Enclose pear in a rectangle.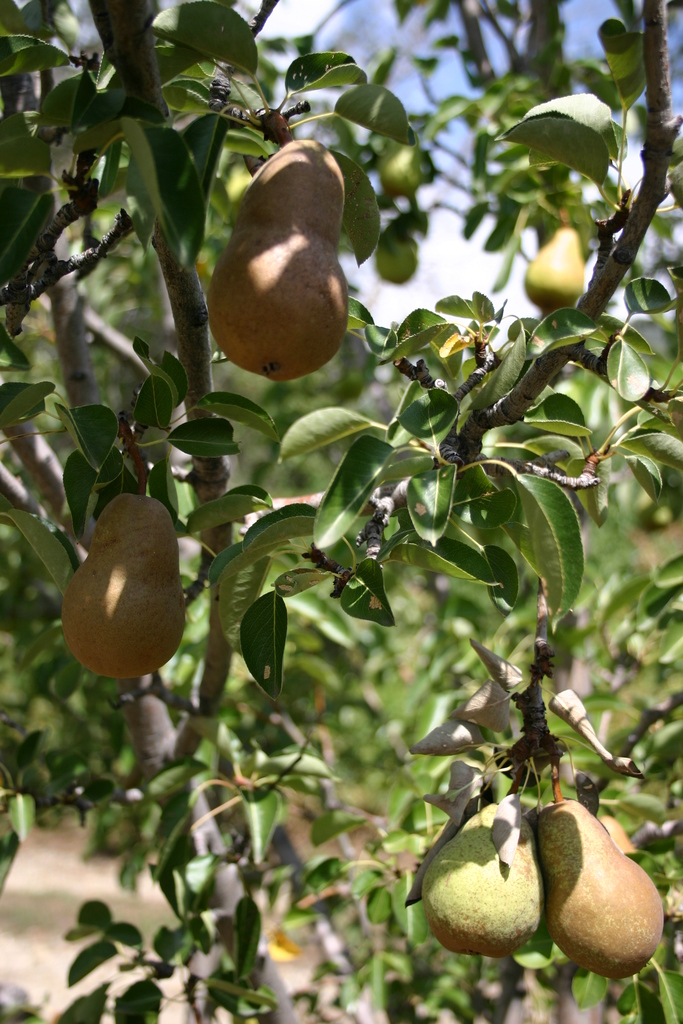
region(418, 797, 552, 958).
